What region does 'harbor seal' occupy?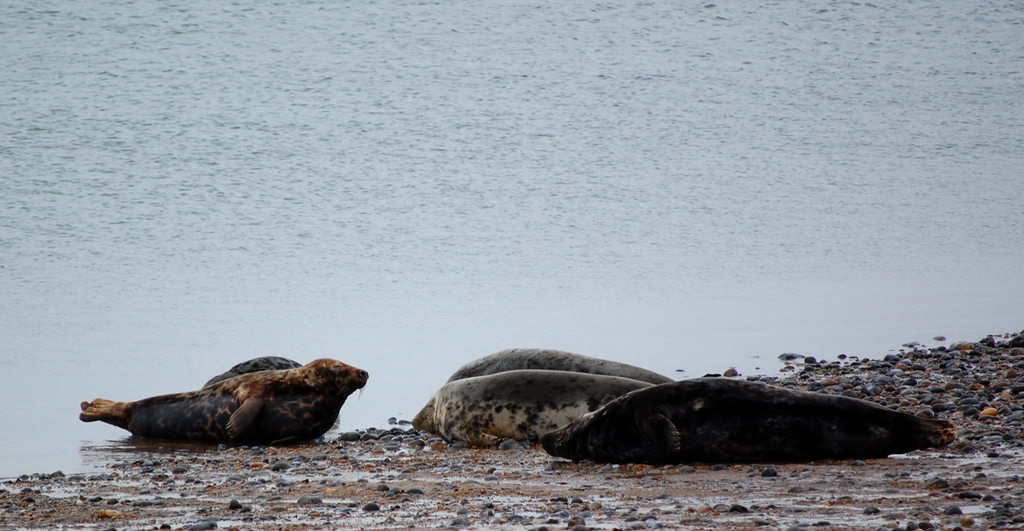
396,343,683,453.
